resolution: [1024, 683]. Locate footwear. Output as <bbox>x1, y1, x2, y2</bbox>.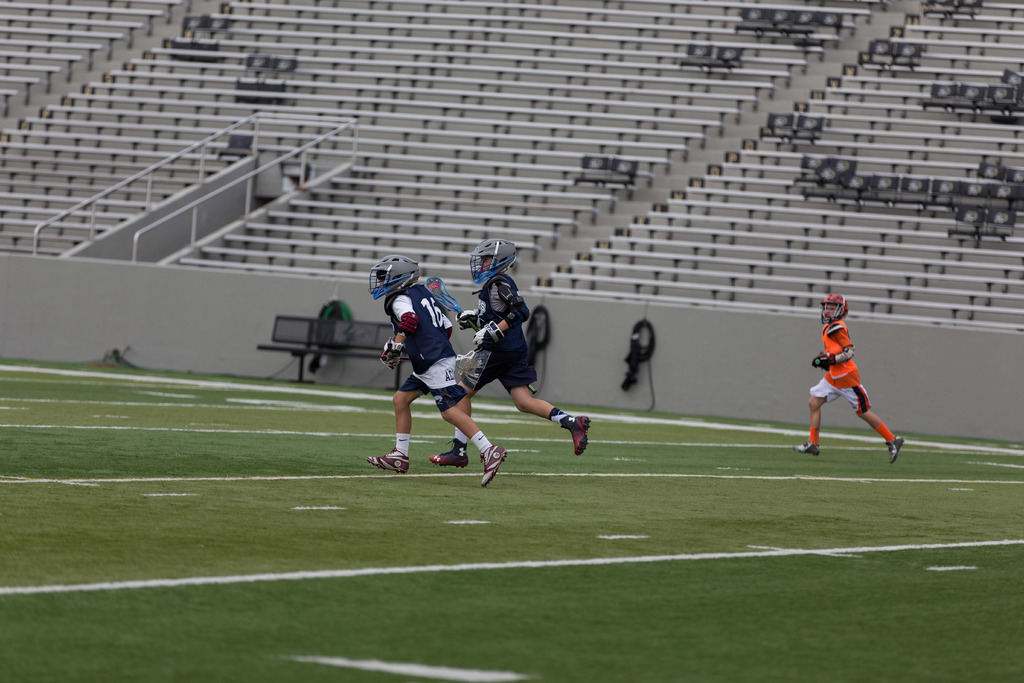
<bbox>483, 444, 506, 485</bbox>.
